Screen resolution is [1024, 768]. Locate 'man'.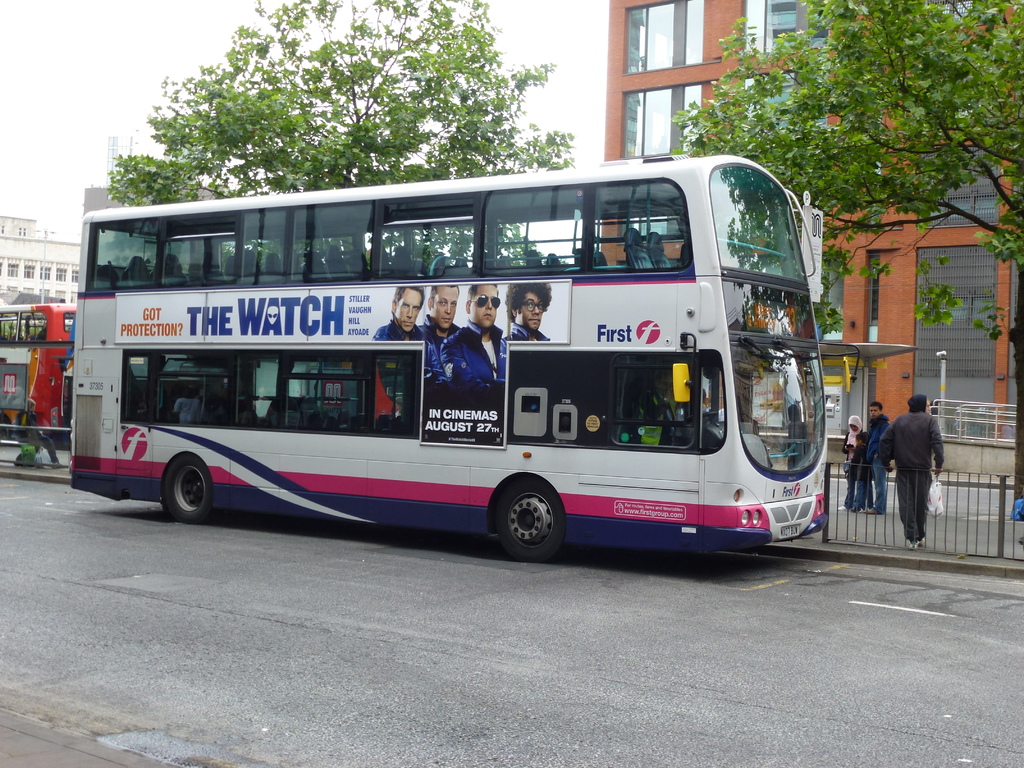
{"left": 437, "top": 282, "right": 508, "bottom": 390}.
